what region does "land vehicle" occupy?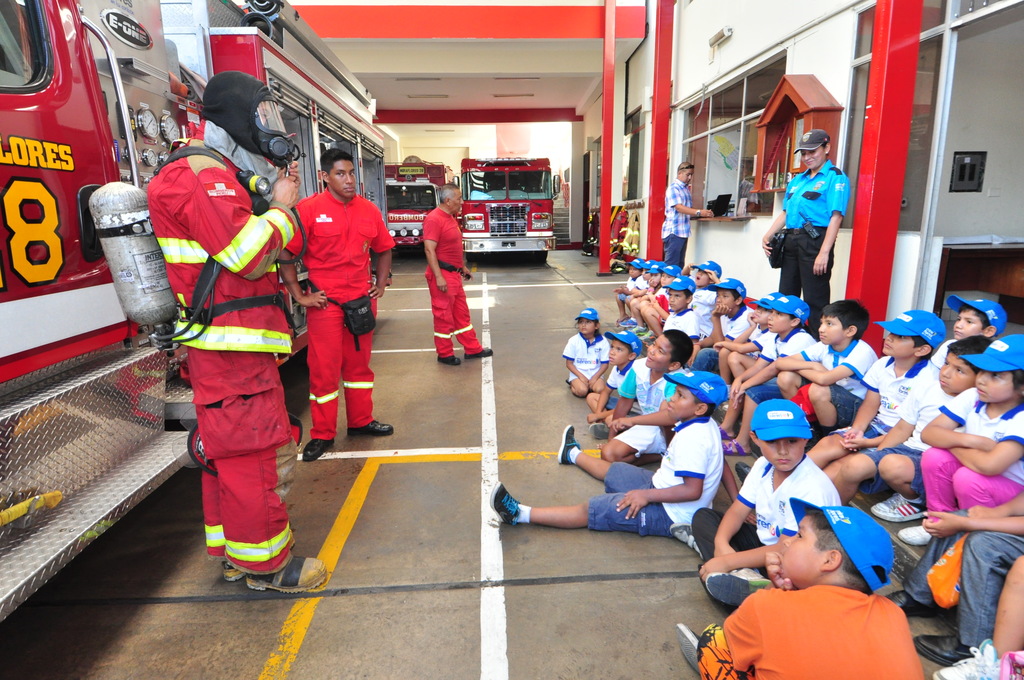
BBox(383, 156, 450, 249).
